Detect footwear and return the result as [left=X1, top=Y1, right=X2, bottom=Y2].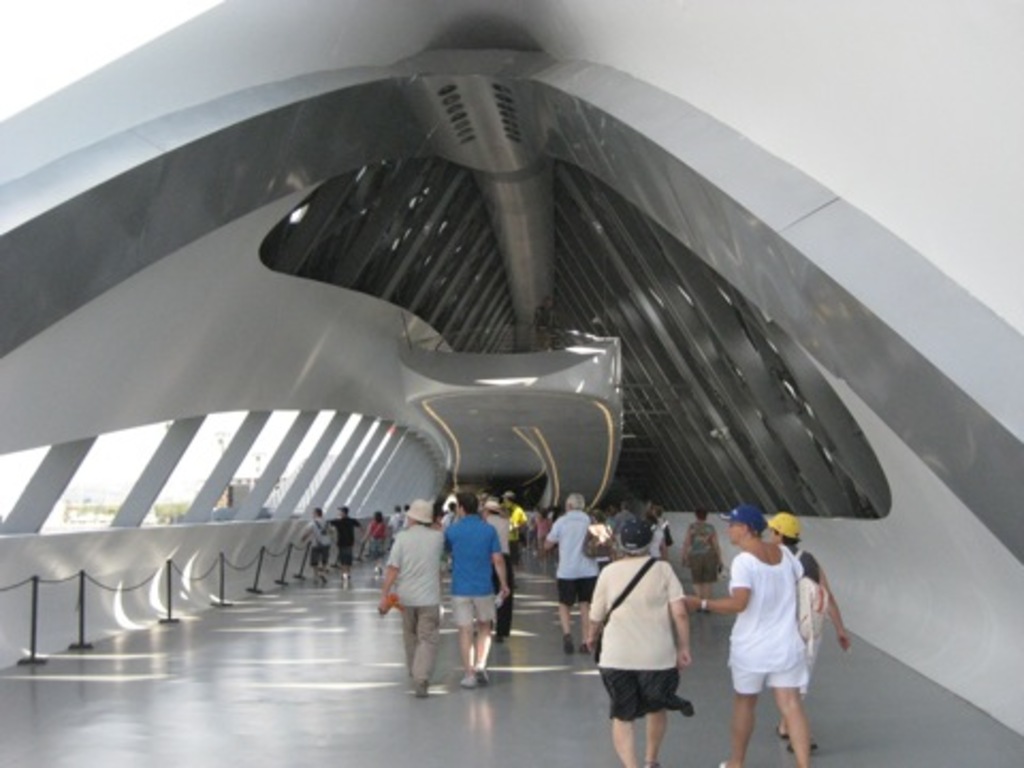
[left=476, top=666, right=495, bottom=685].
